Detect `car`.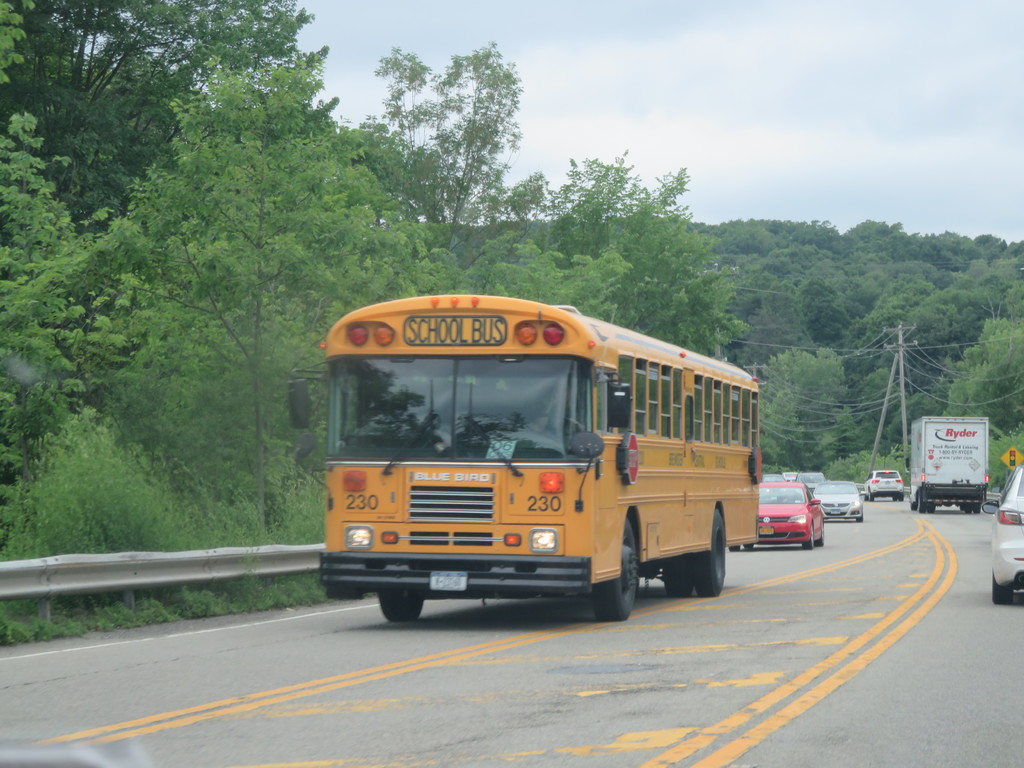
Detected at [730, 476, 827, 550].
